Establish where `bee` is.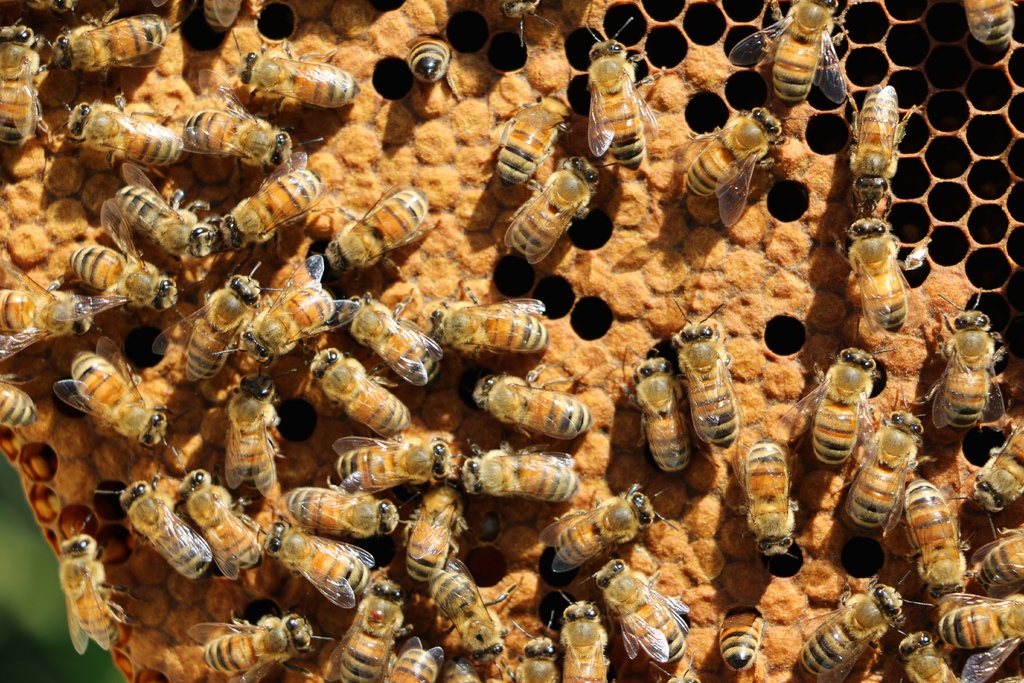
Established at 970:514:1023:595.
